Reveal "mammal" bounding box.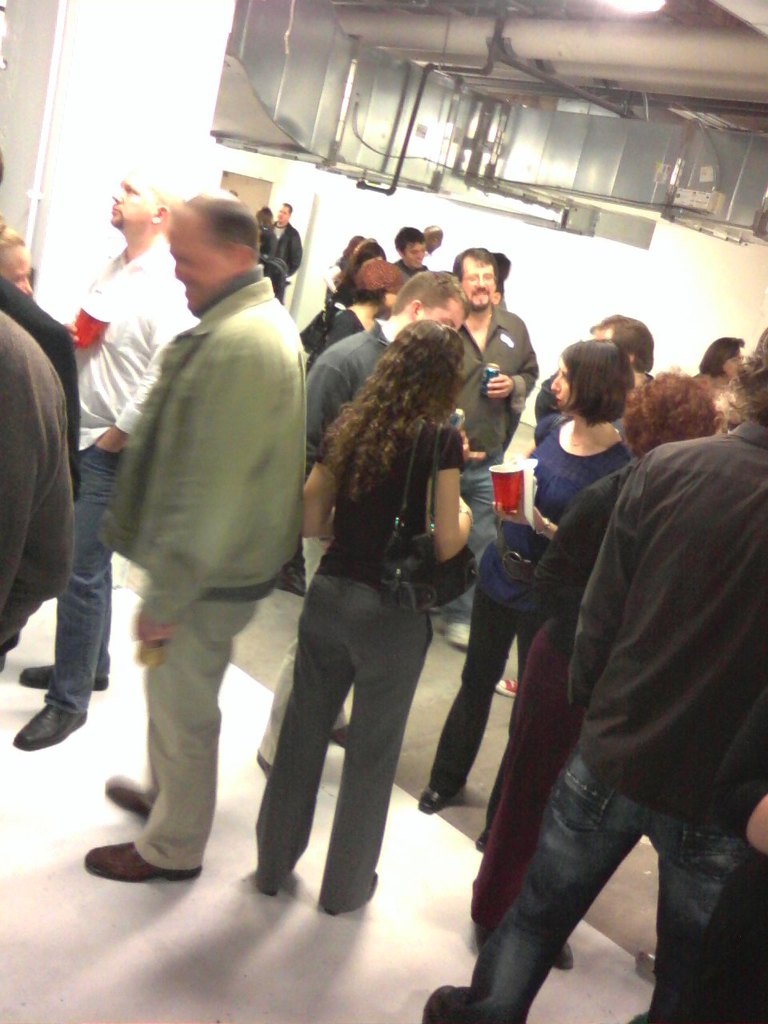
Revealed: BBox(52, 178, 315, 889).
